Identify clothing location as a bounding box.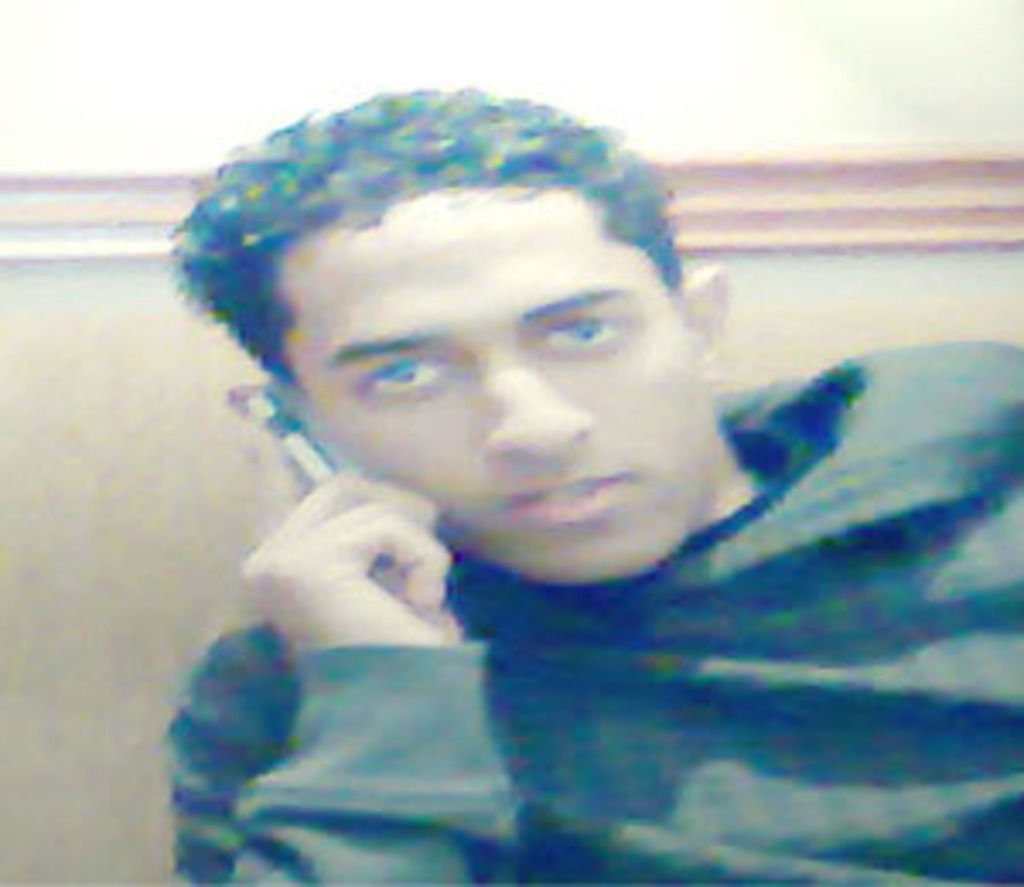
pyautogui.locateOnScreen(157, 334, 1021, 884).
